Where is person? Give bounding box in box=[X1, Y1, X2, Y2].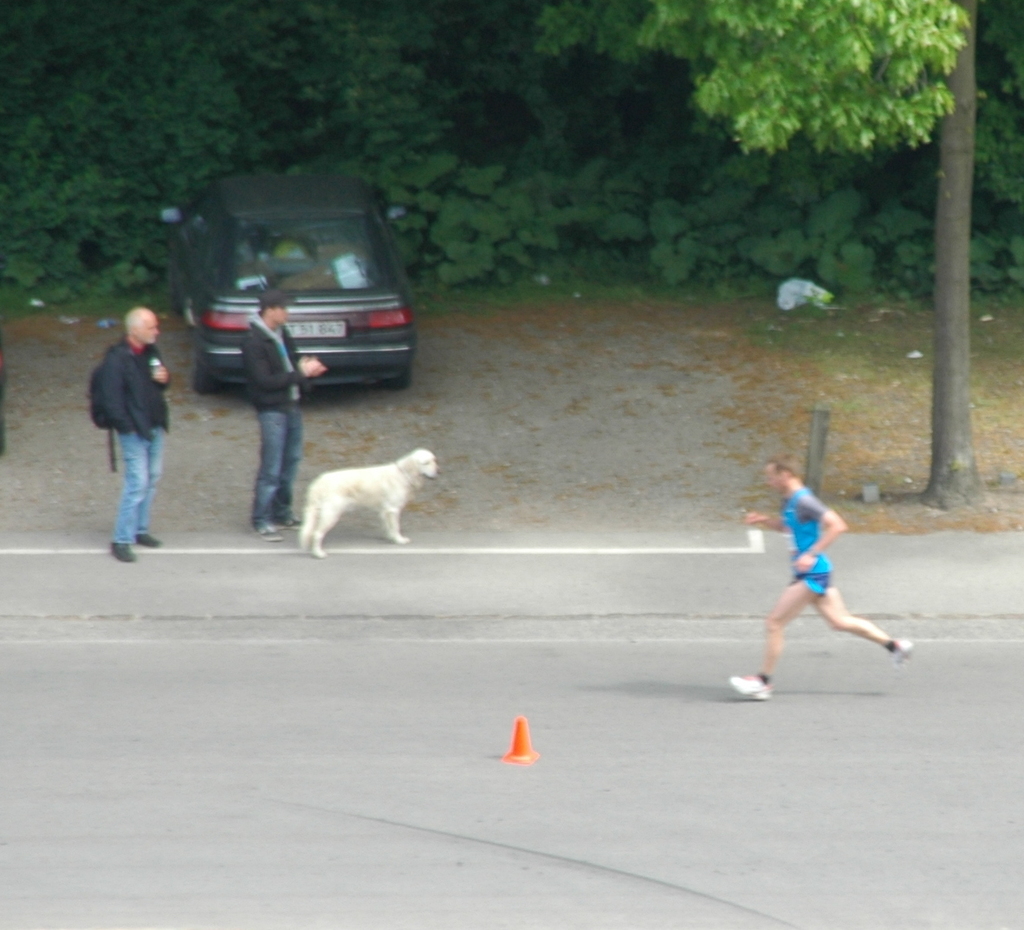
box=[74, 307, 181, 566].
